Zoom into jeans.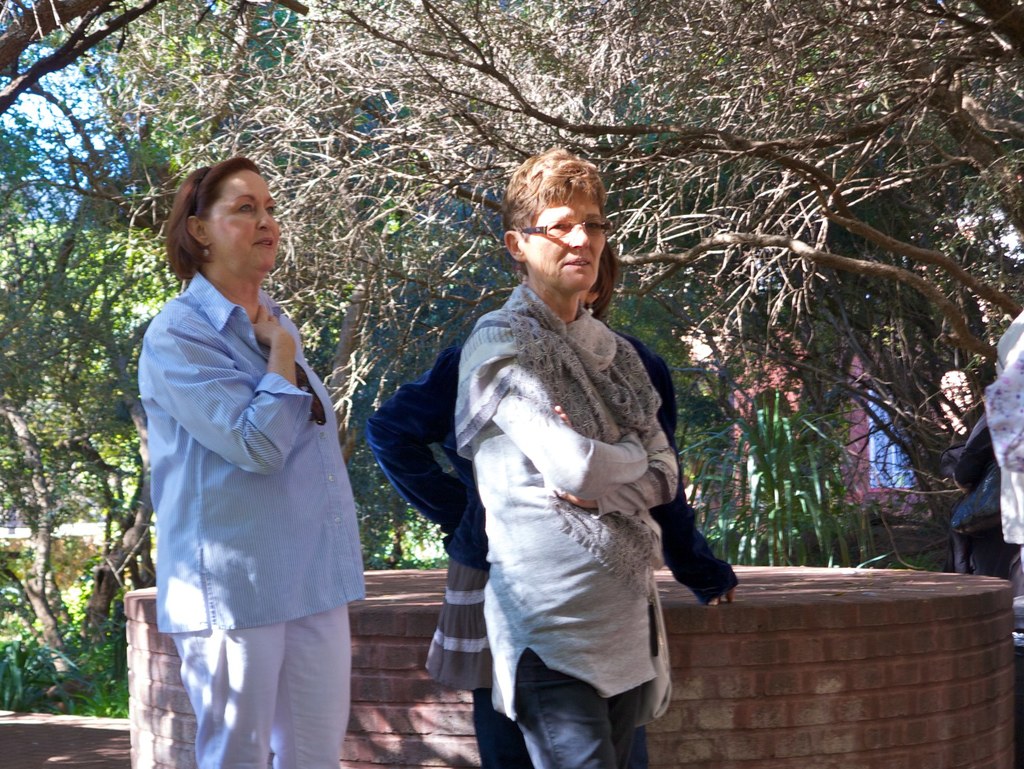
Zoom target: select_region(160, 599, 355, 768).
